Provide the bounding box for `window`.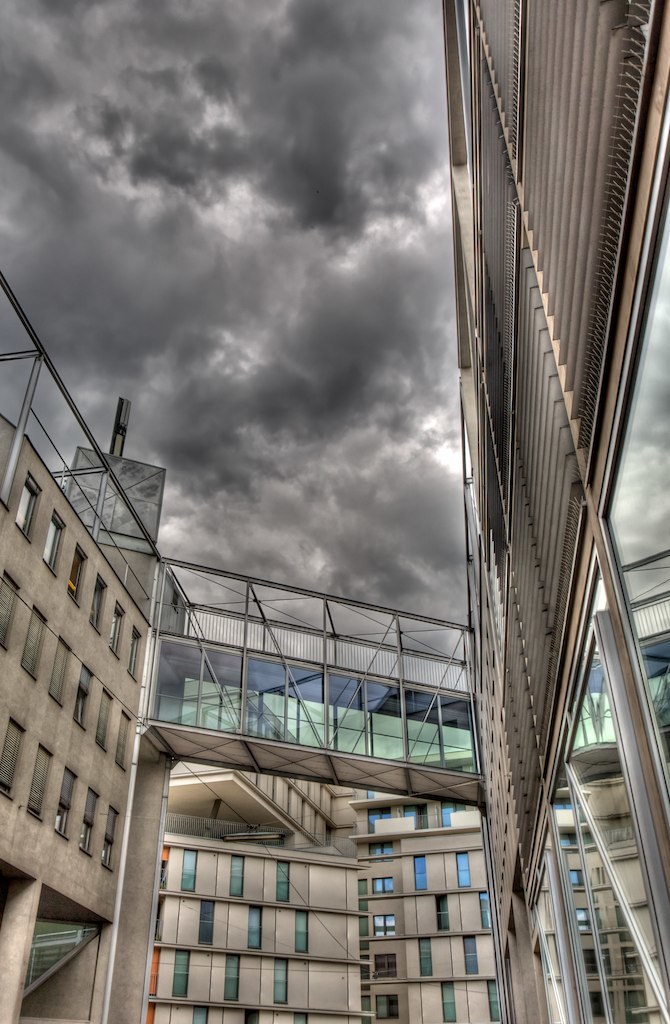
l=112, t=704, r=135, b=767.
